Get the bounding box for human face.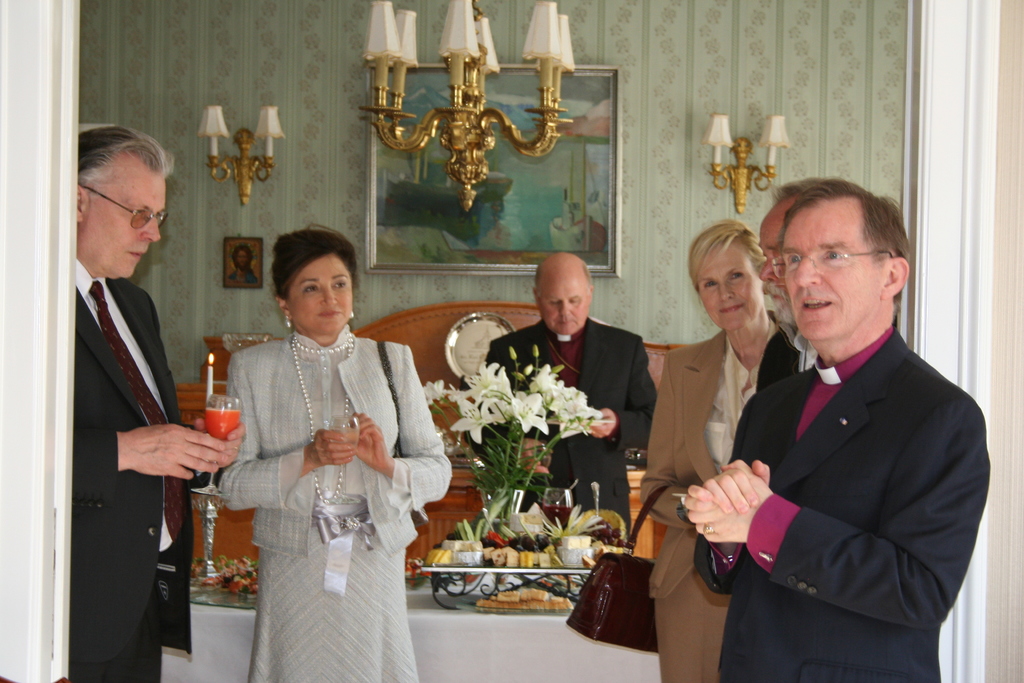
[93,160,168,278].
